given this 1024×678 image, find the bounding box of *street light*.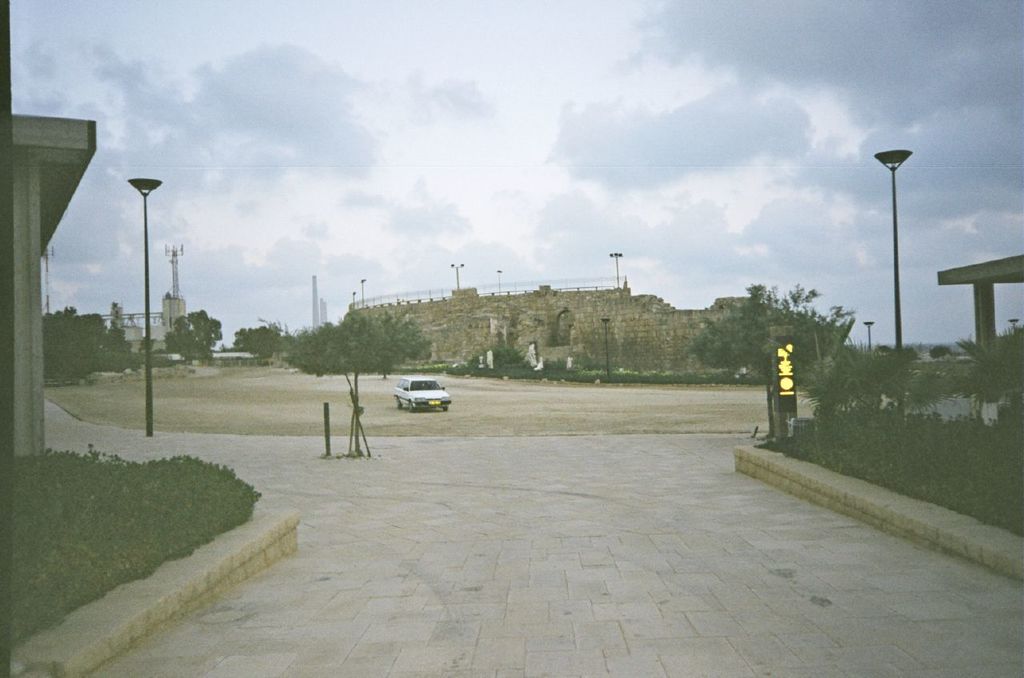
box=[868, 143, 915, 354].
